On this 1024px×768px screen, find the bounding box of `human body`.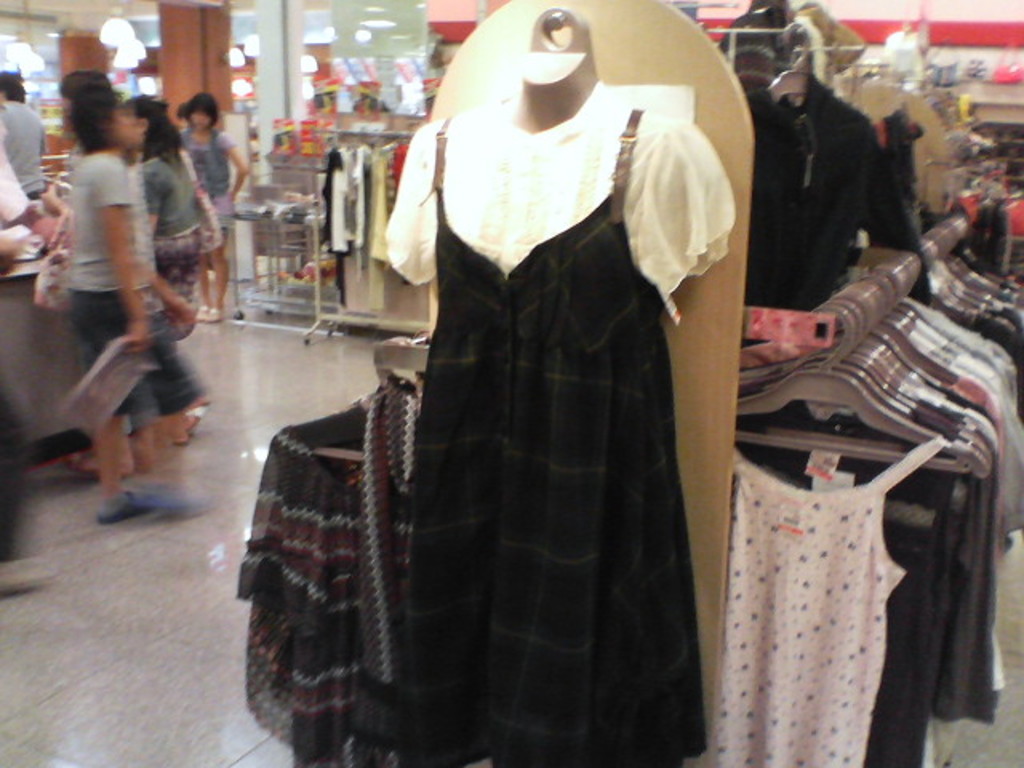
Bounding box: 0,139,62,594.
